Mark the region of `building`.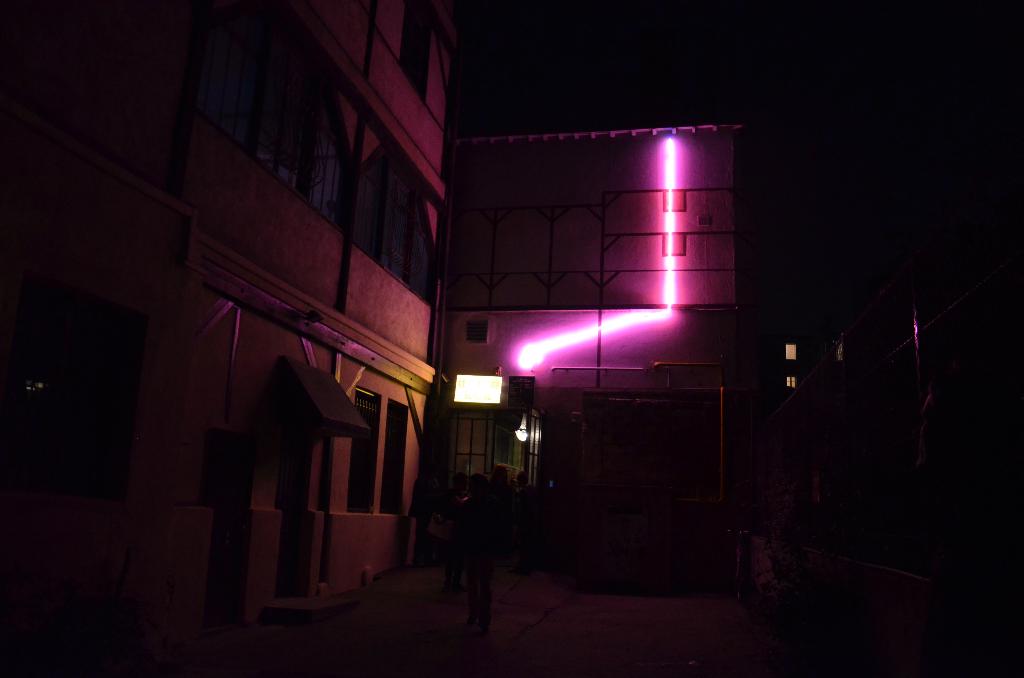
Region: bbox=(0, 0, 443, 677).
